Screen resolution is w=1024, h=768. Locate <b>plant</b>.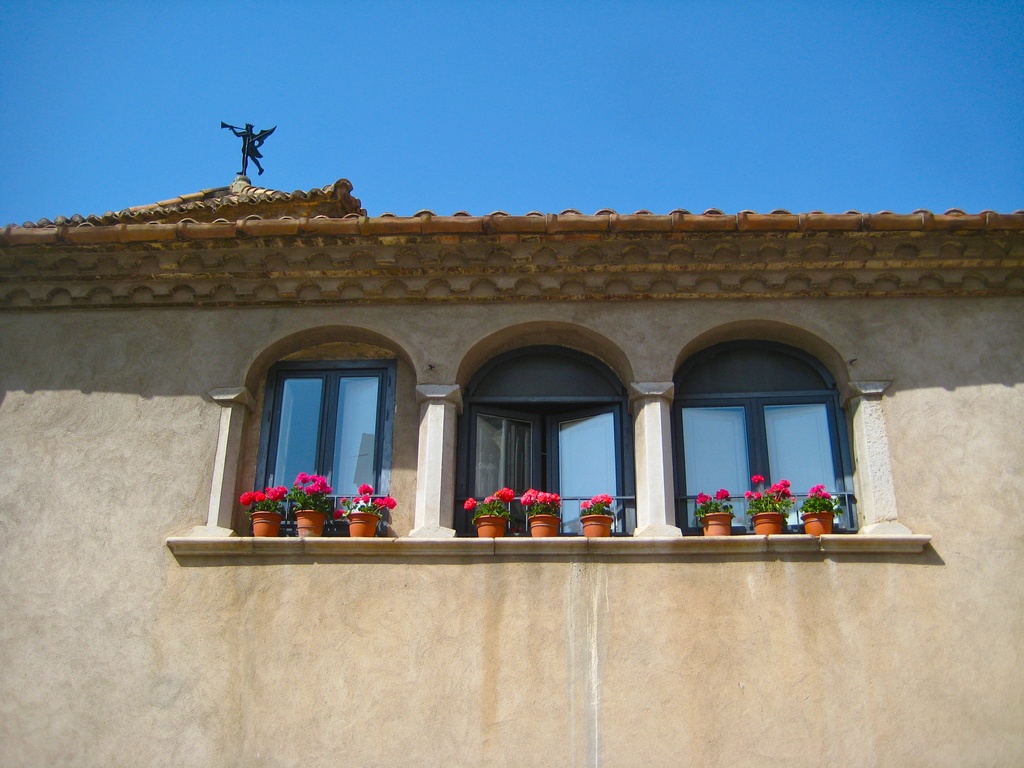
x1=689, y1=483, x2=742, y2=515.
